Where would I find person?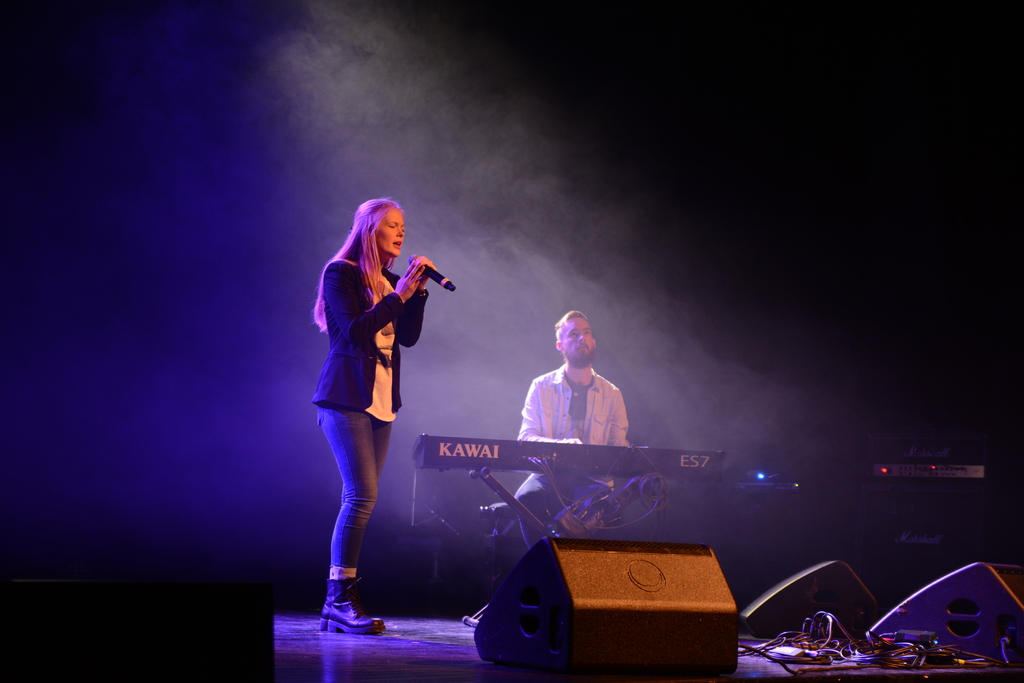
At box=[308, 193, 448, 647].
